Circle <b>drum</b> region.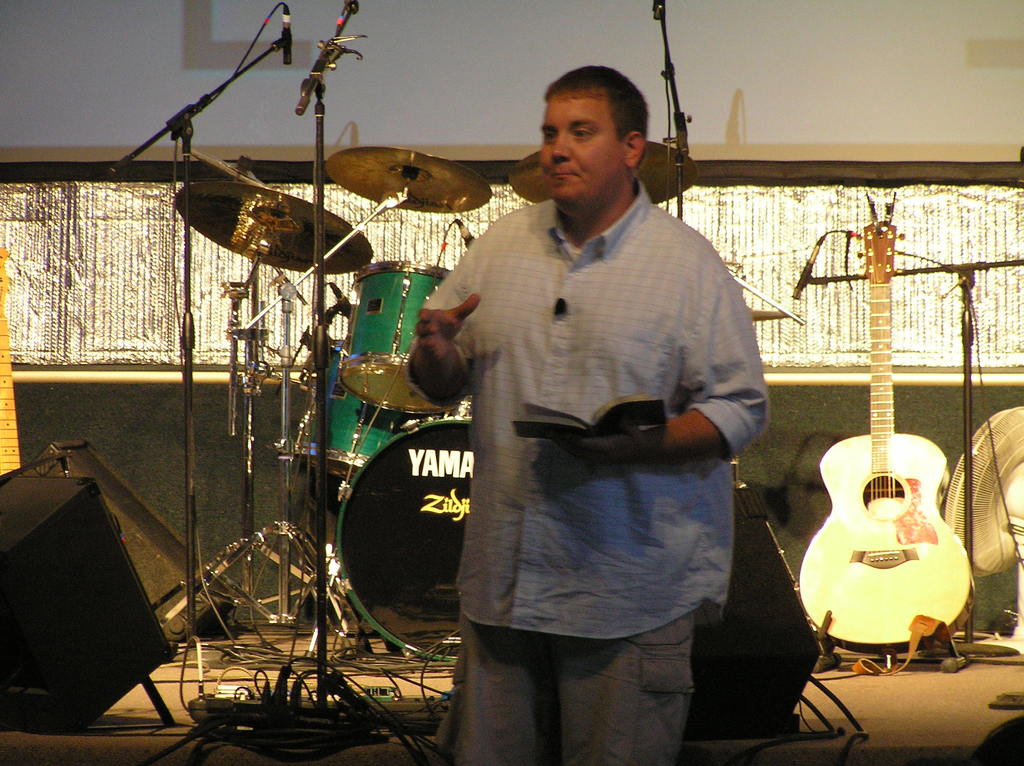
Region: [290,346,445,479].
